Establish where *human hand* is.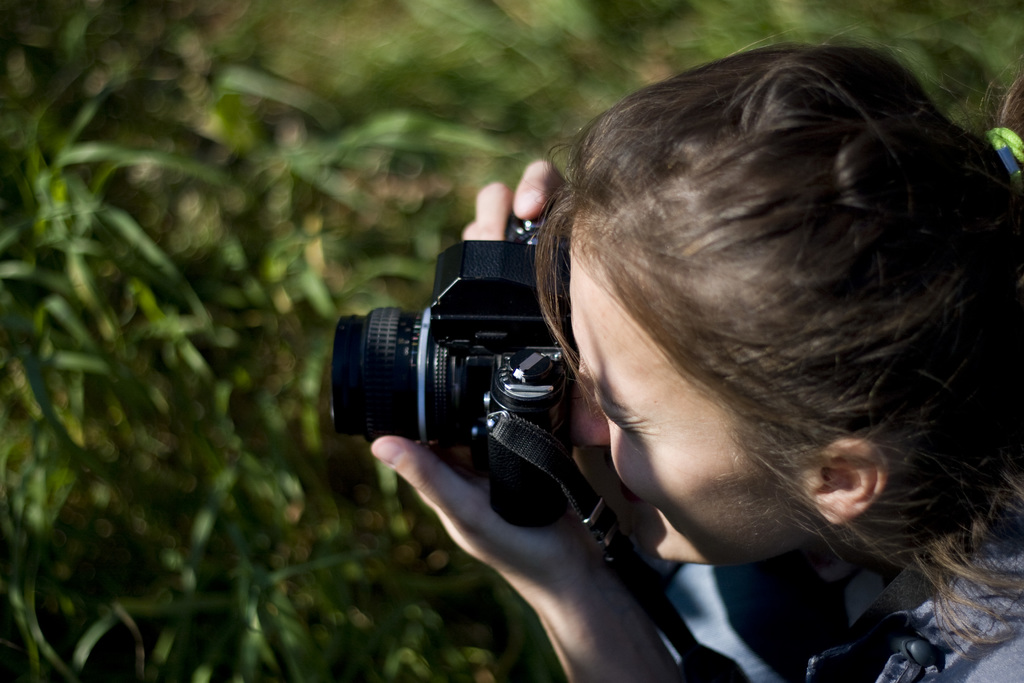
Established at [left=458, top=158, right=573, bottom=245].
